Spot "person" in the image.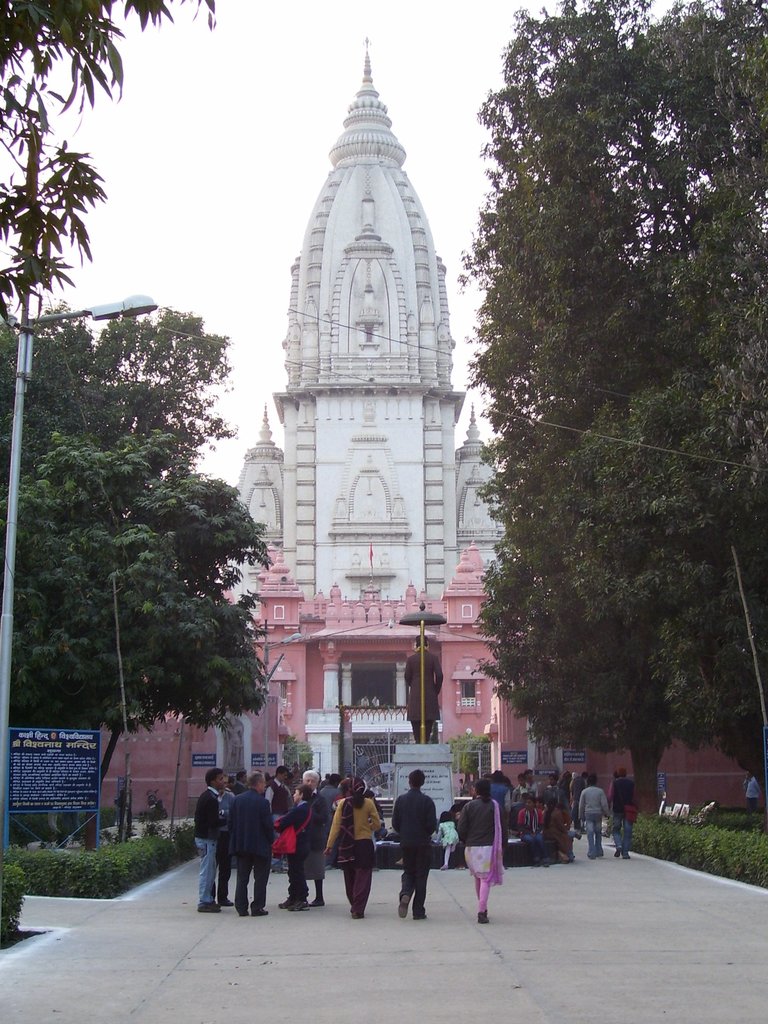
"person" found at l=329, t=781, r=378, b=918.
